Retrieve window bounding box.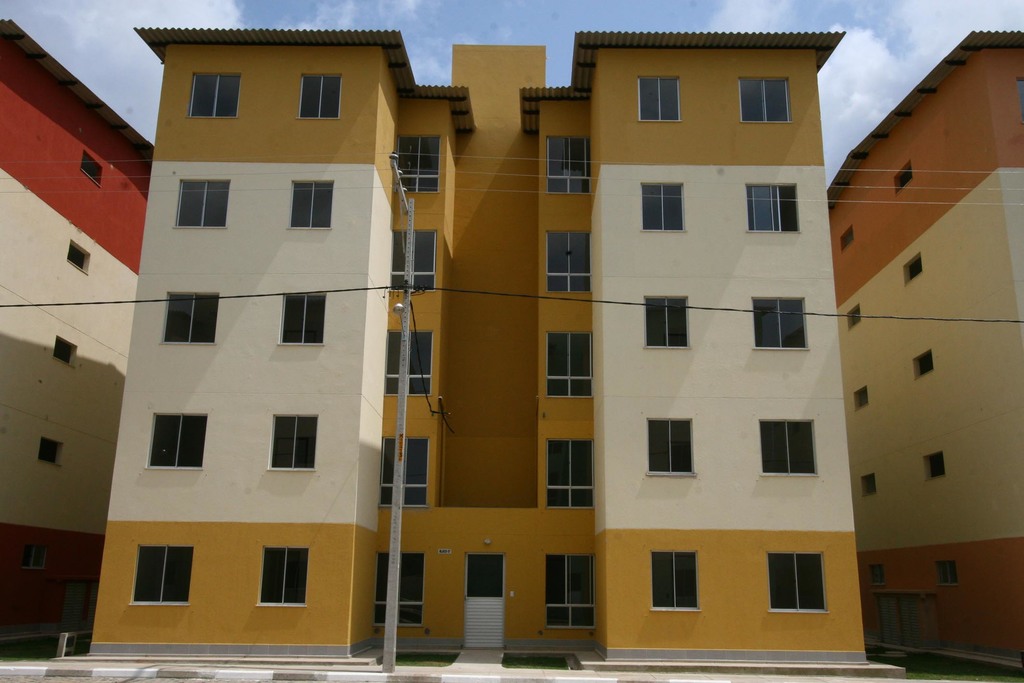
Bounding box: 168:293:220:345.
